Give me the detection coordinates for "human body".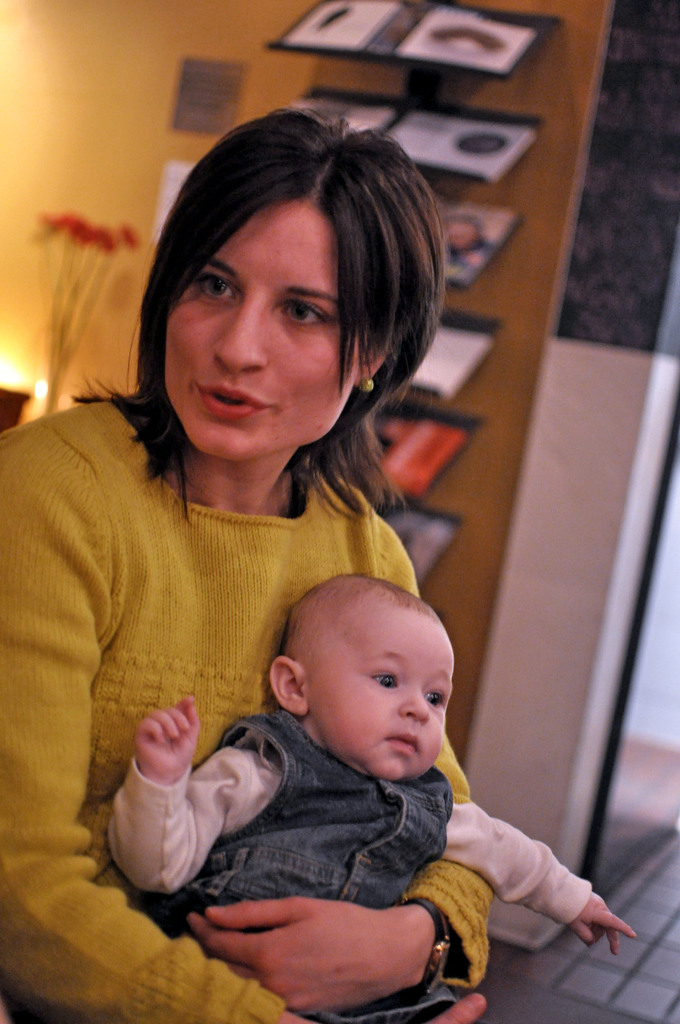
[left=15, top=141, right=510, bottom=913].
